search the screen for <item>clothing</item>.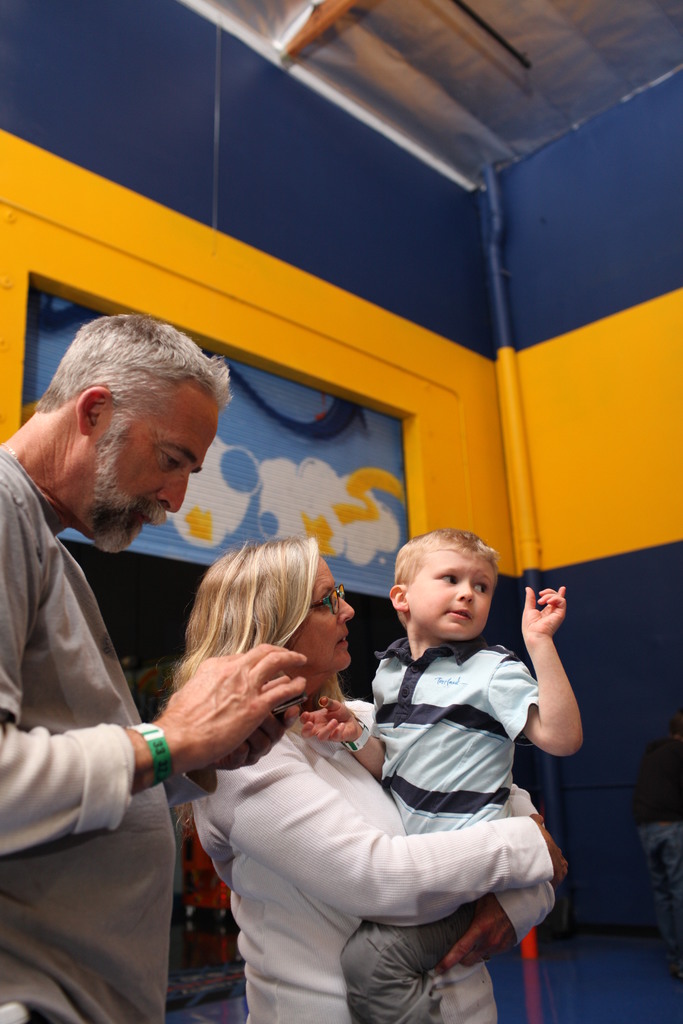
Found at <region>191, 697, 554, 1022</region>.
